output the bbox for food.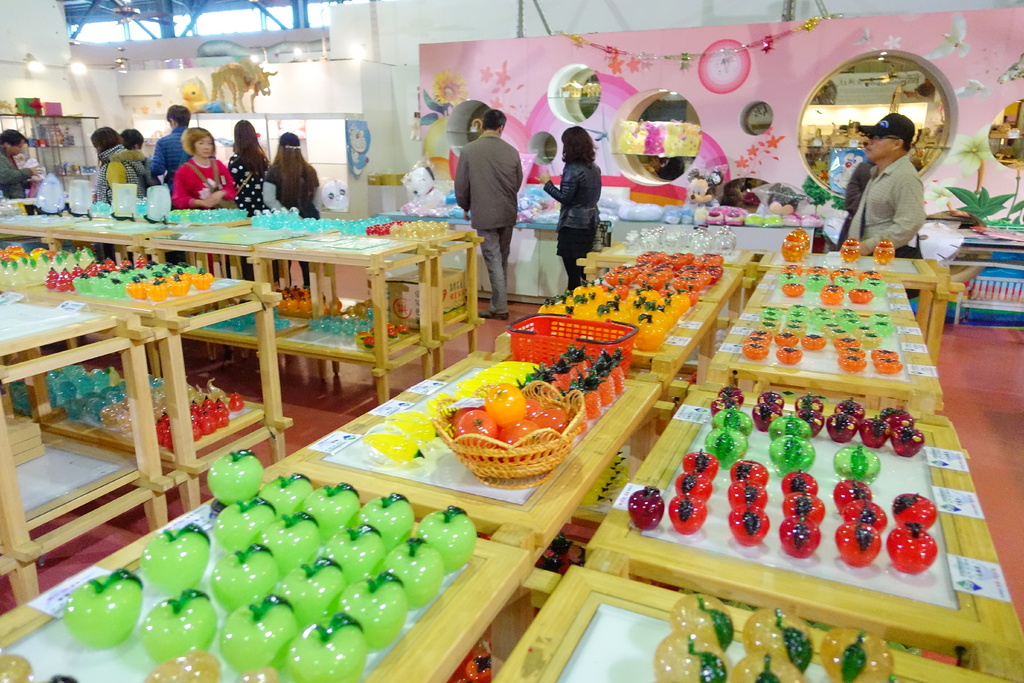
pyautogui.locateOnScreen(498, 421, 544, 465).
